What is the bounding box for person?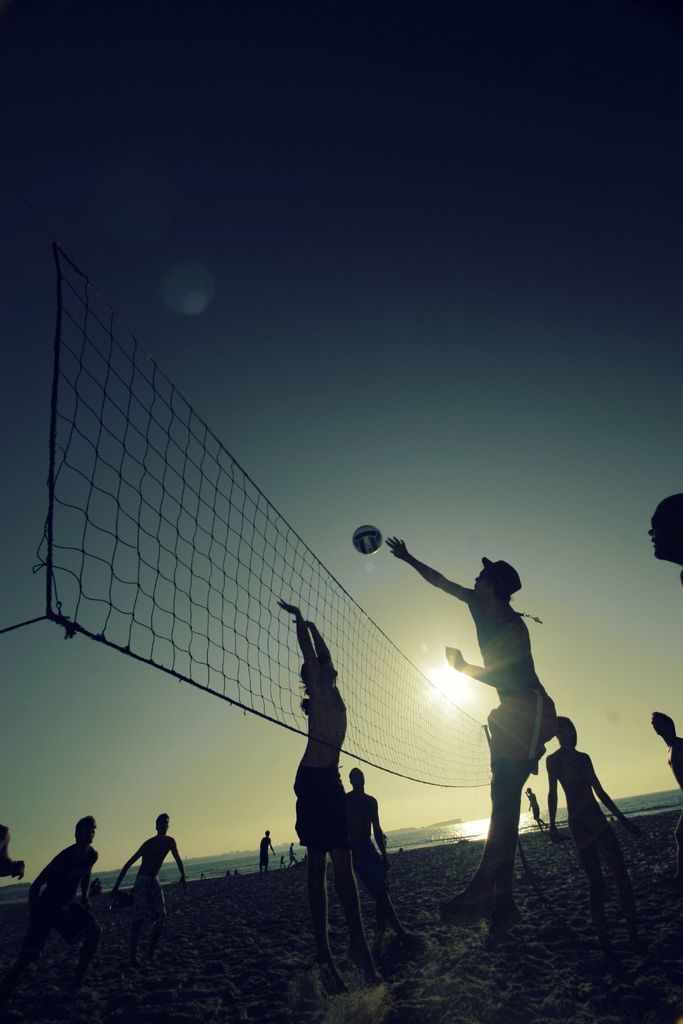
bbox=(115, 796, 190, 954).
